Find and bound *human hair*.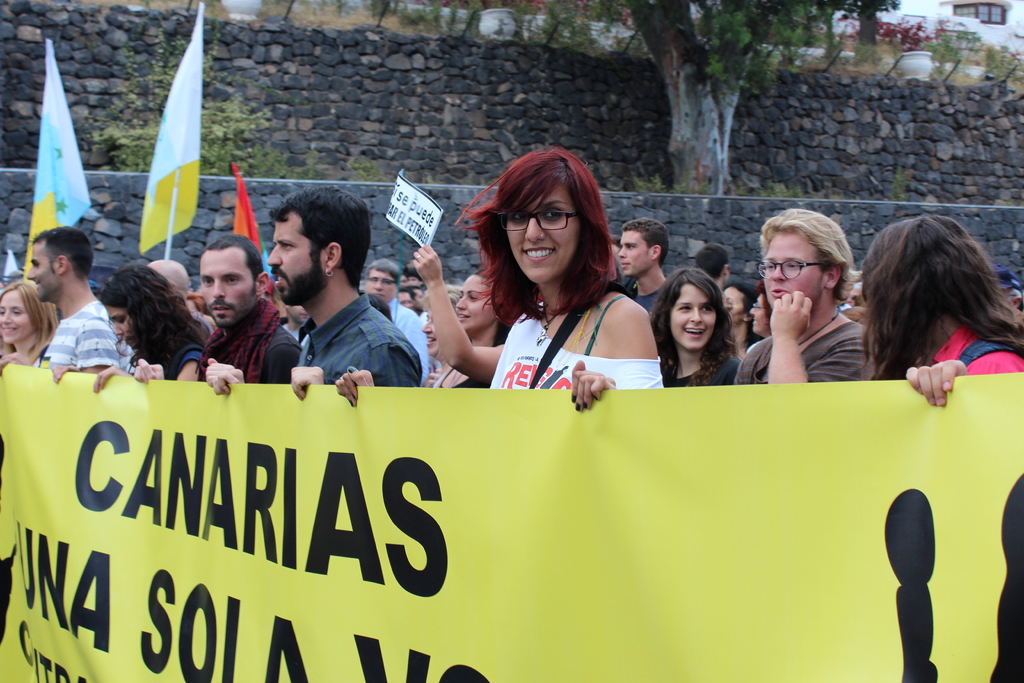
Bound: box=[99, 263, 206, 380].
